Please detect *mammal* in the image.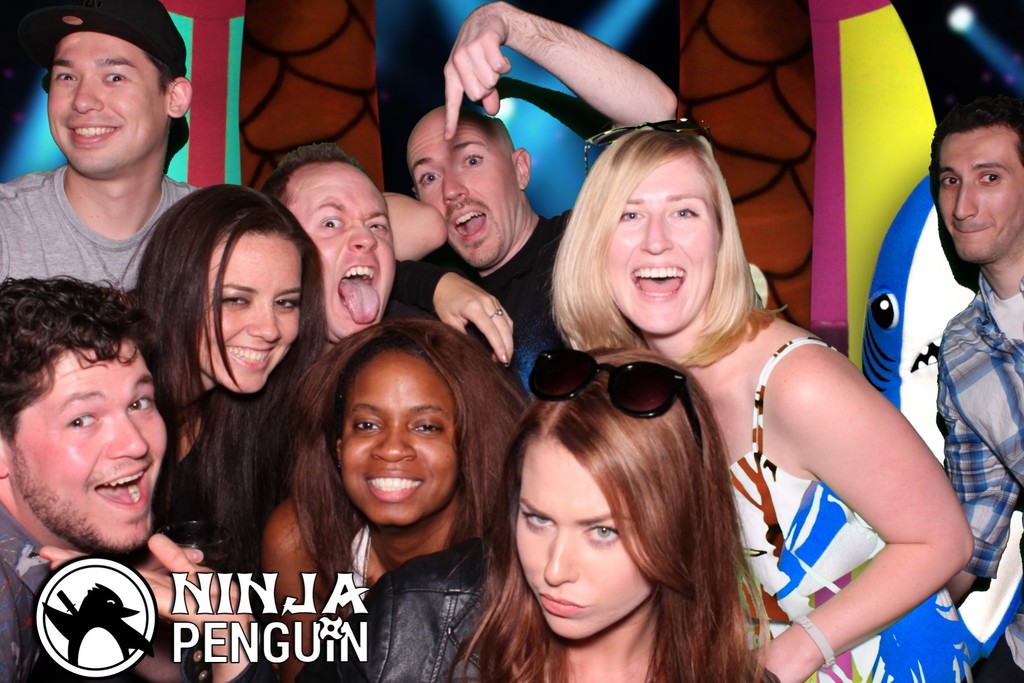
bbox(543, 121, 974, 682).
